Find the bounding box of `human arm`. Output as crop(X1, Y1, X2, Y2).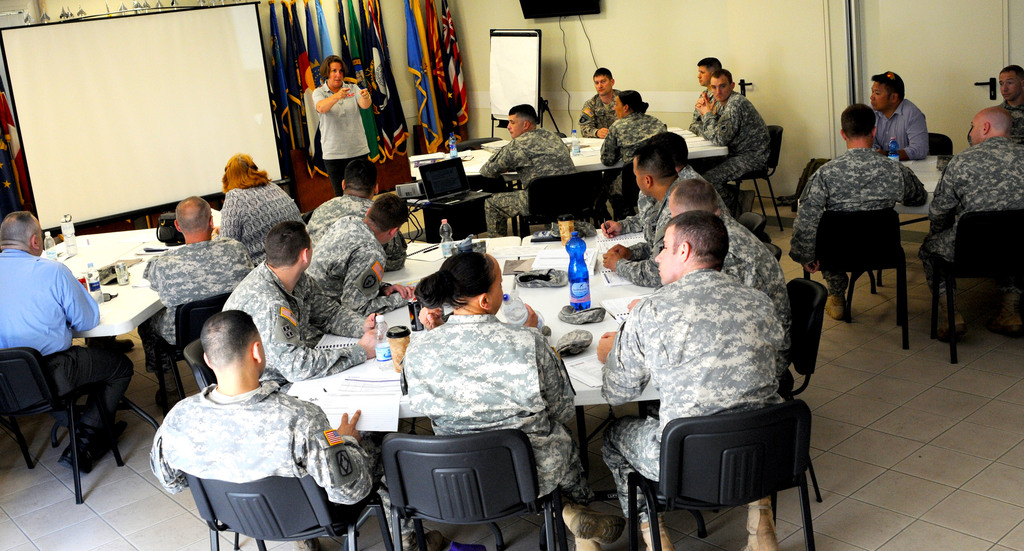
crop(293, 406, 371, 506).
